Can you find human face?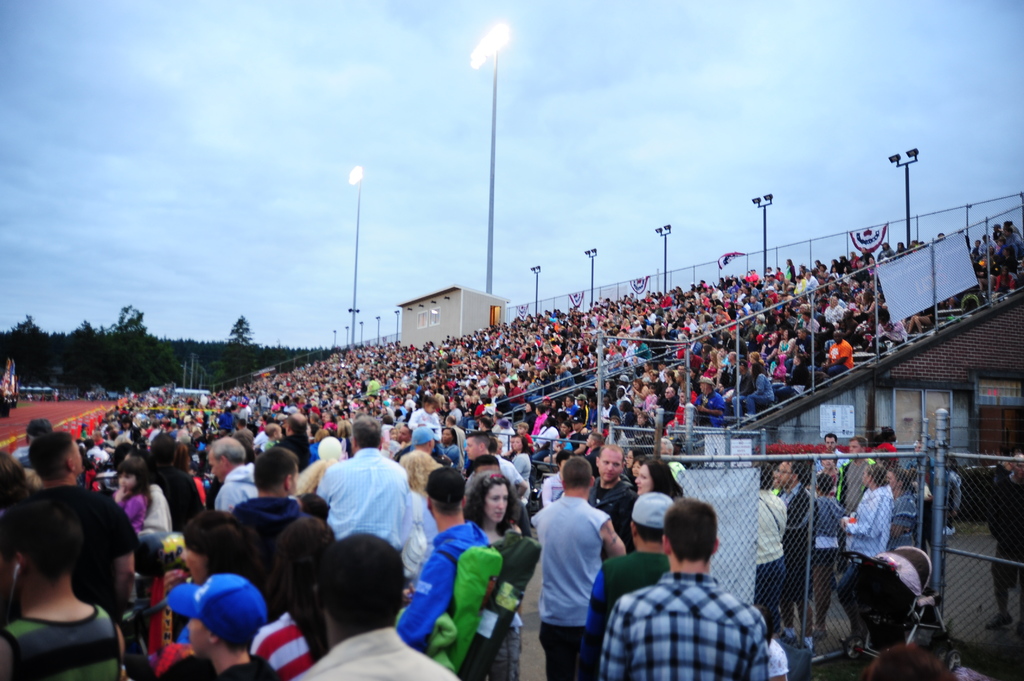
Yes, bounding box: {"x1": 488, "y1": 482, "x2": 507, "y2": 523}.
